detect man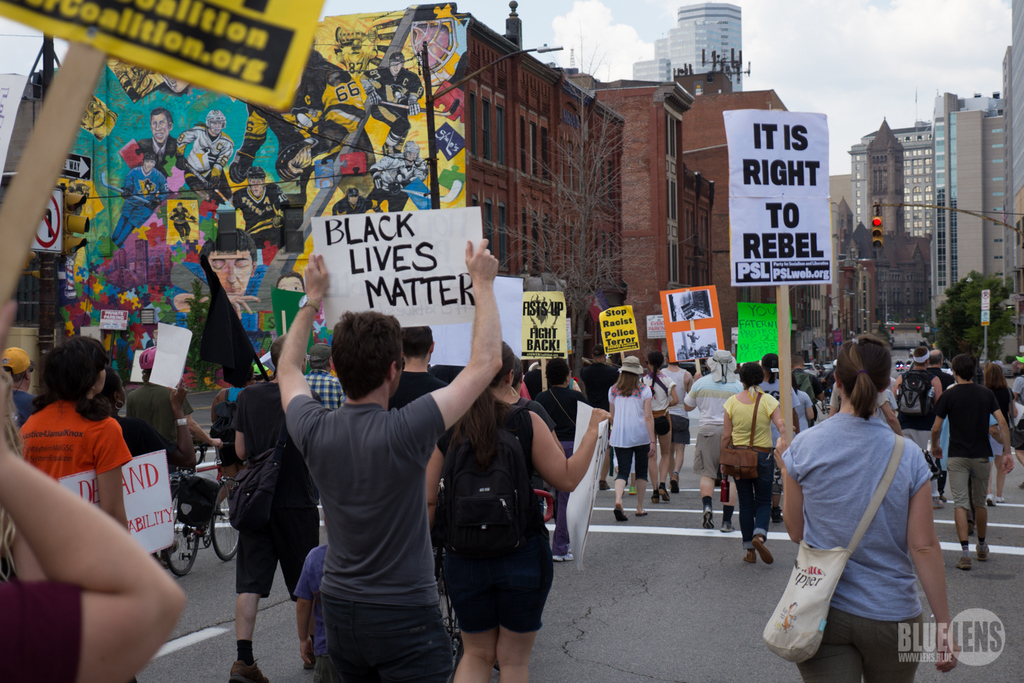
[x1=113, y1=154, x2=170, y2=251]
